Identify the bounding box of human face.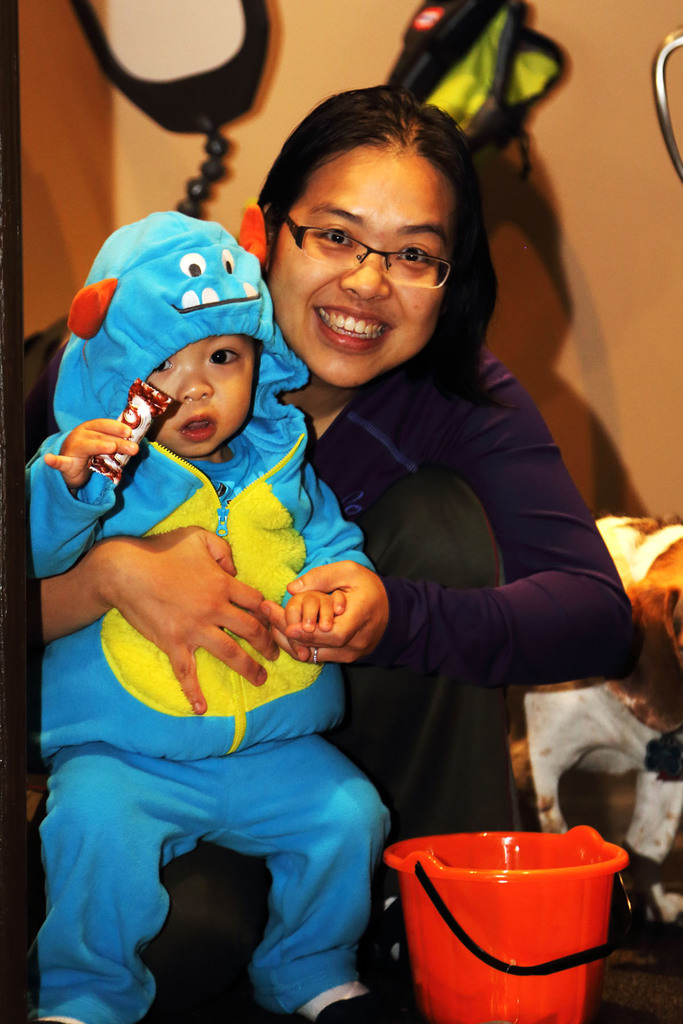
<bbox>147, 335, 258, 465</bbox>.
